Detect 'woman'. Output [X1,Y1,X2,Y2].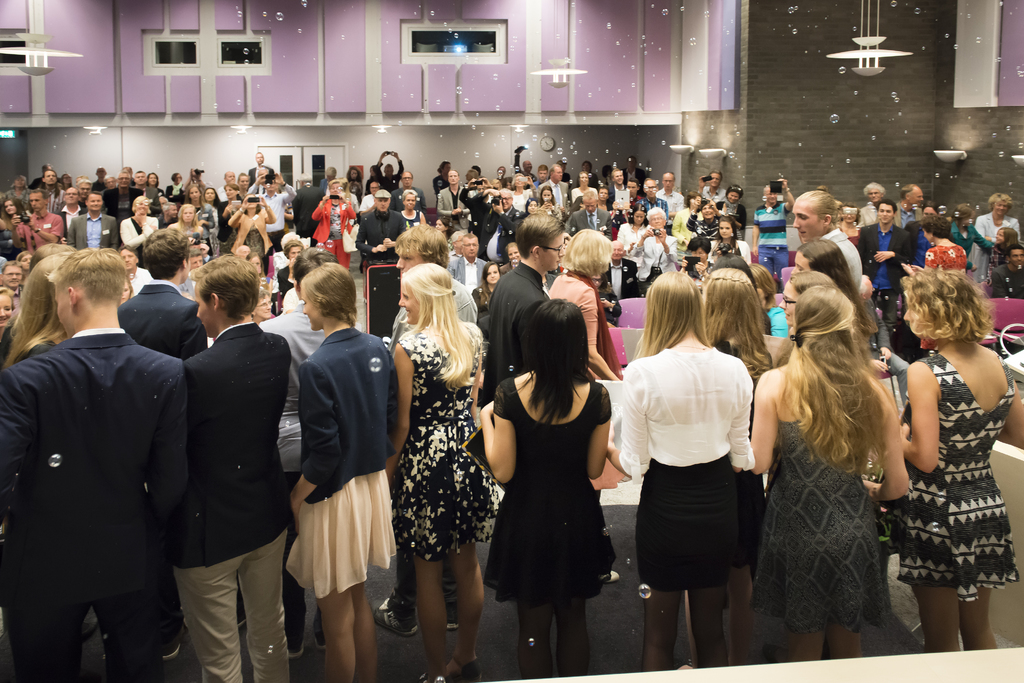
[634,207,678,292].
